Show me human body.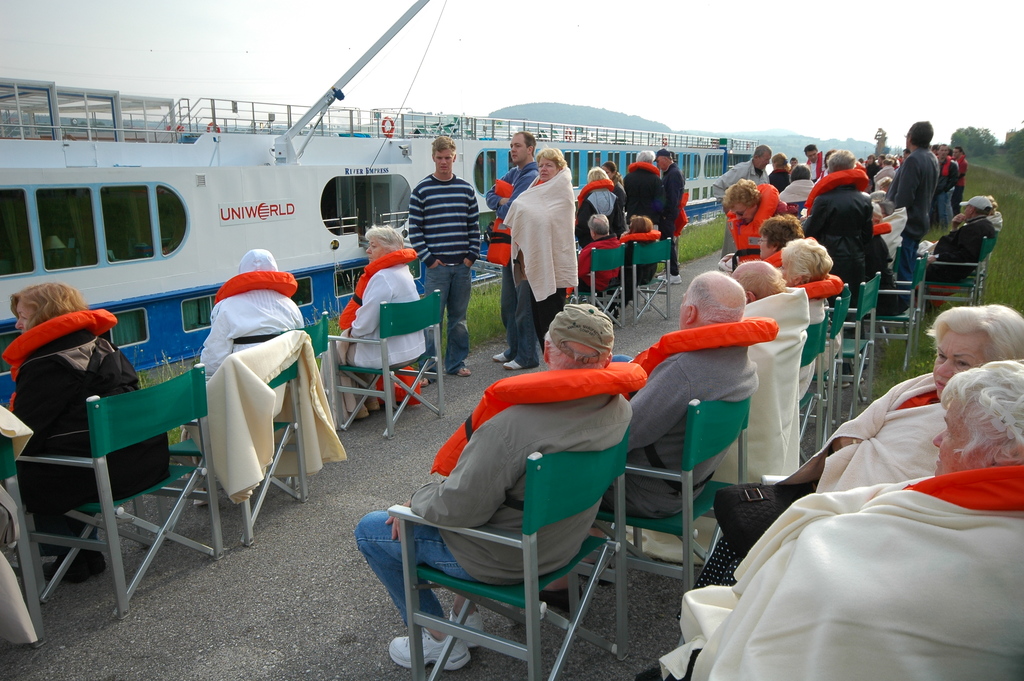
human body is here: 572 343 757 594.
